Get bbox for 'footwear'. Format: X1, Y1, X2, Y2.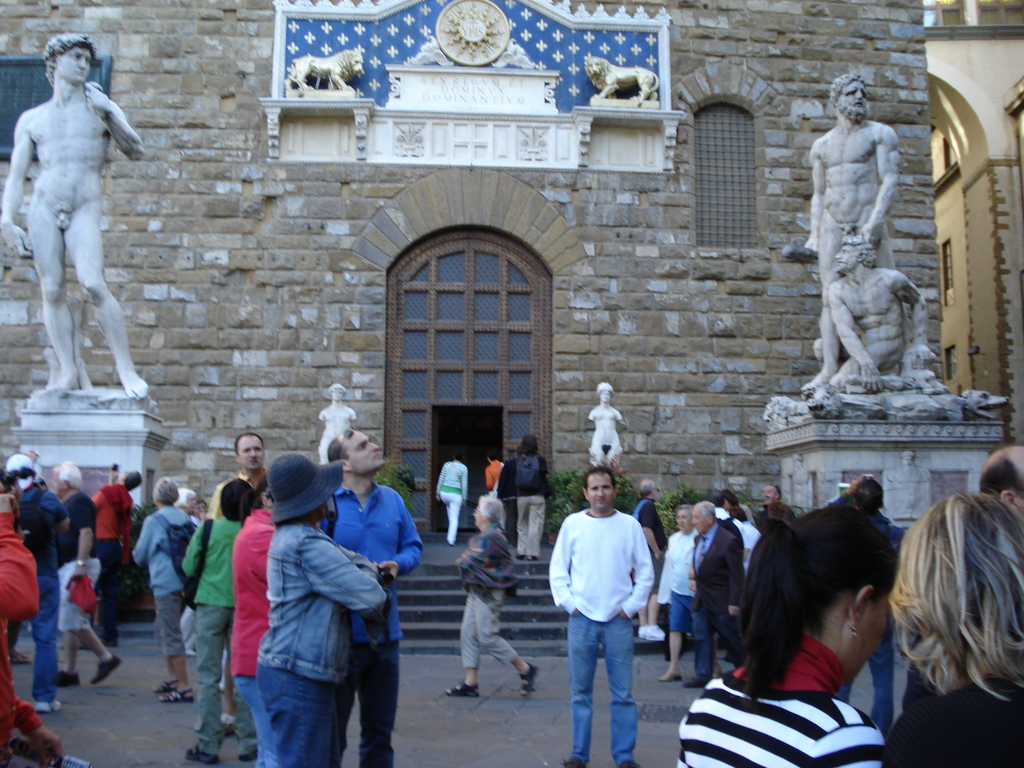
166, 687, 195, 703.
